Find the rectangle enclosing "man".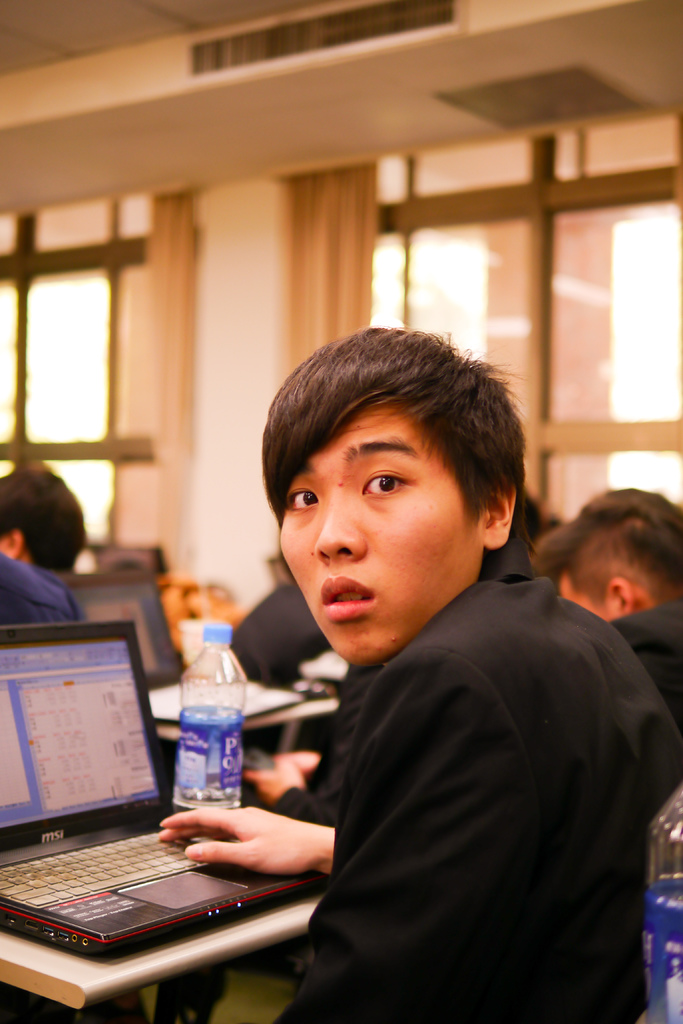
bbox(164, 323, 679, 996).
